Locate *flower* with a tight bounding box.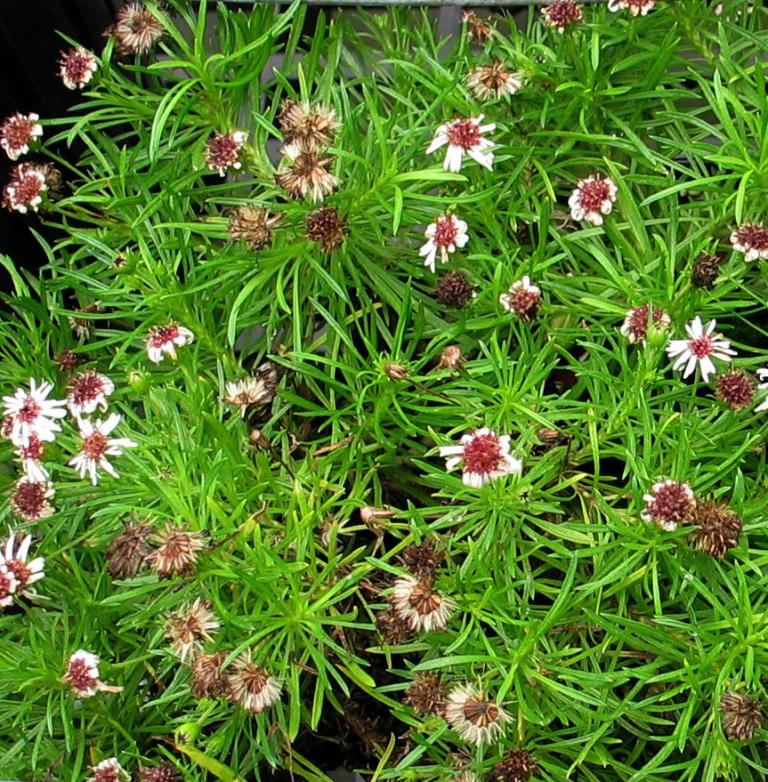
(x1=163, y1=599, x2=227, y2=660).
